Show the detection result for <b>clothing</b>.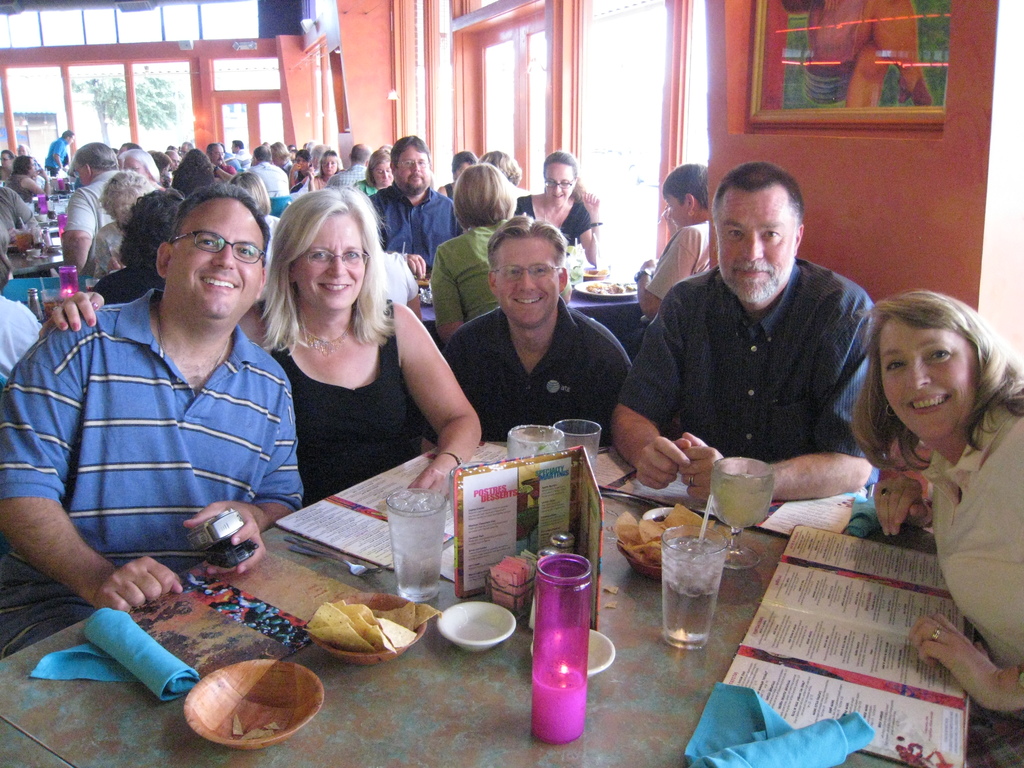
(left=261, top=305, right=420, bottom=511).
